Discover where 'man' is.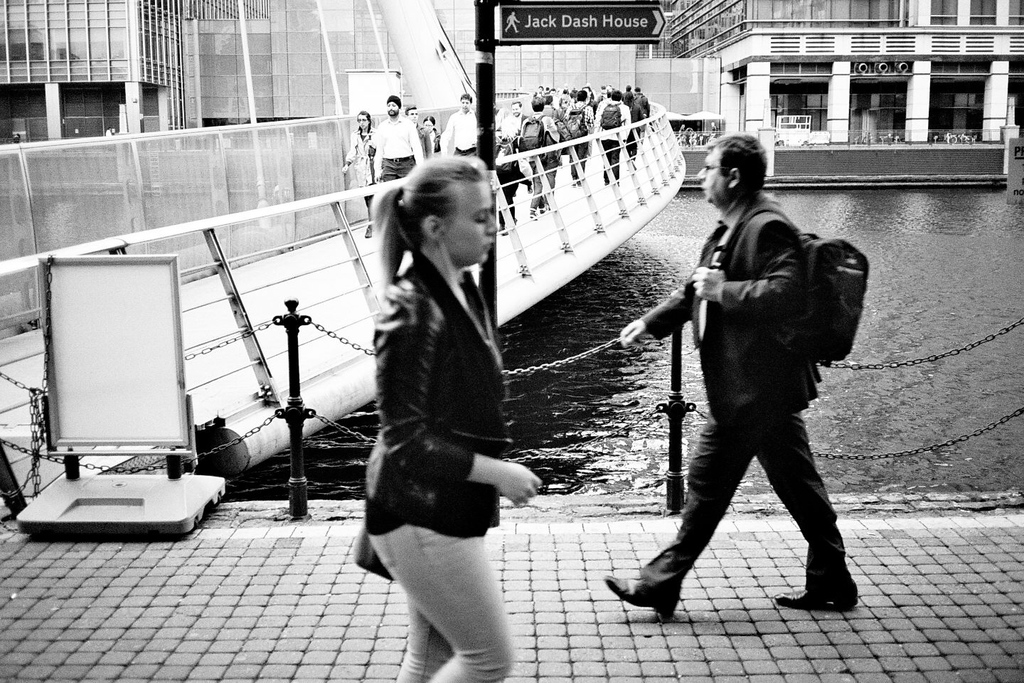
Discovered at bbox=[503, 98, 523, 139].
